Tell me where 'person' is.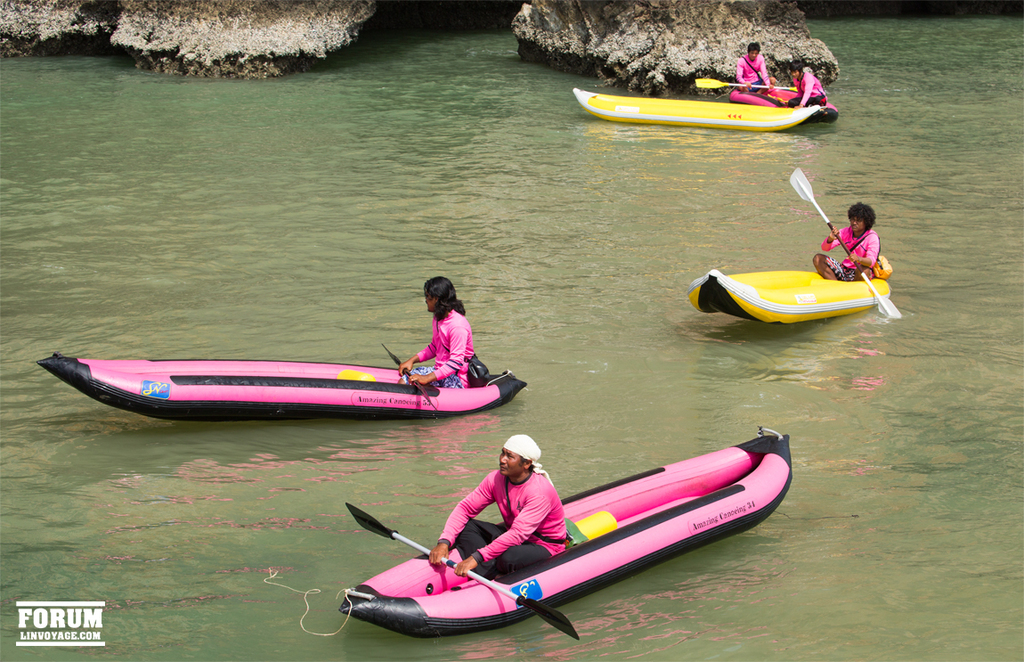
'person' is at locate(399, 275, 468, 390).
